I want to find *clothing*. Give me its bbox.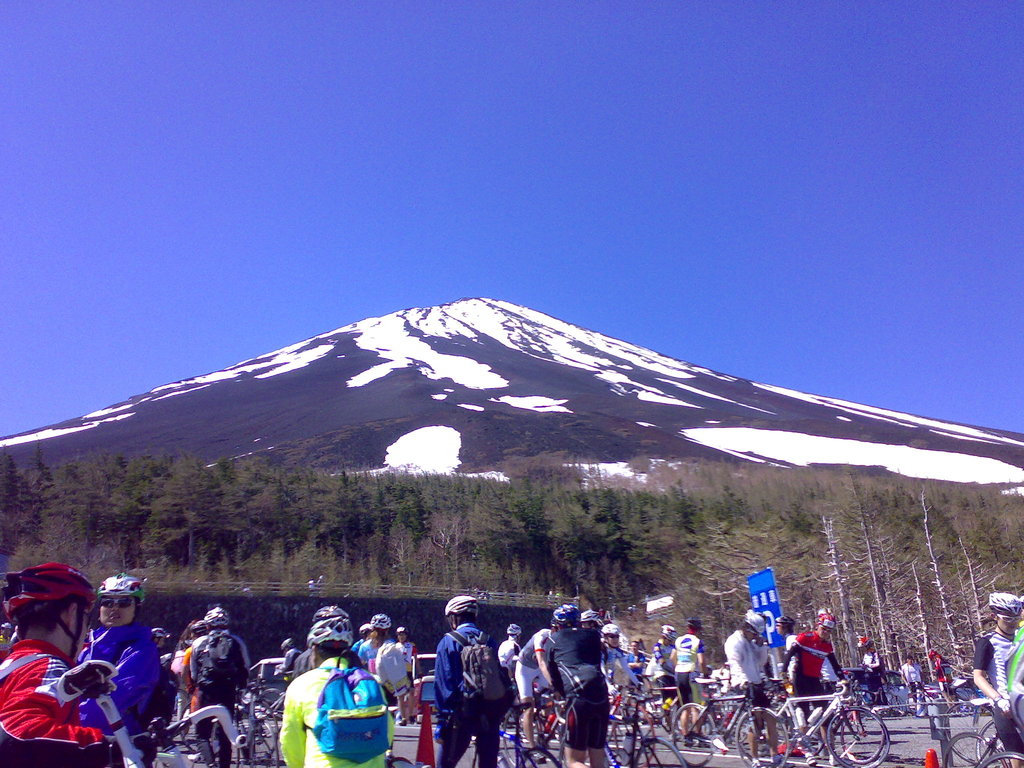
rect(175, 645, 205, 717).
